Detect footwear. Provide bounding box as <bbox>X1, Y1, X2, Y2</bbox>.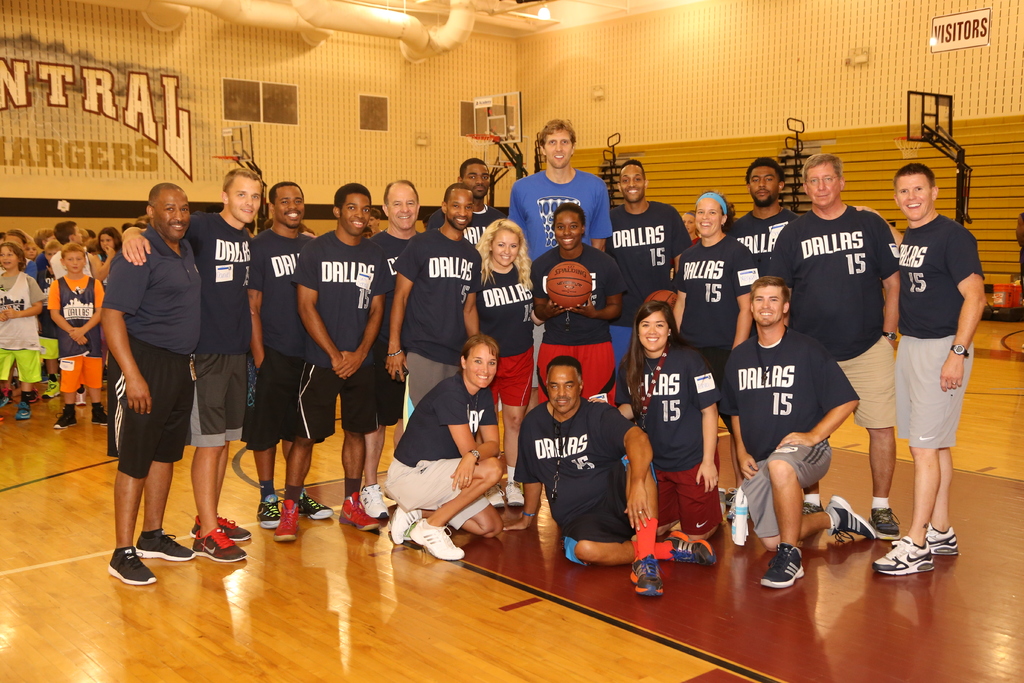
<bbox>17, 404, 36, 420</bbox>.
